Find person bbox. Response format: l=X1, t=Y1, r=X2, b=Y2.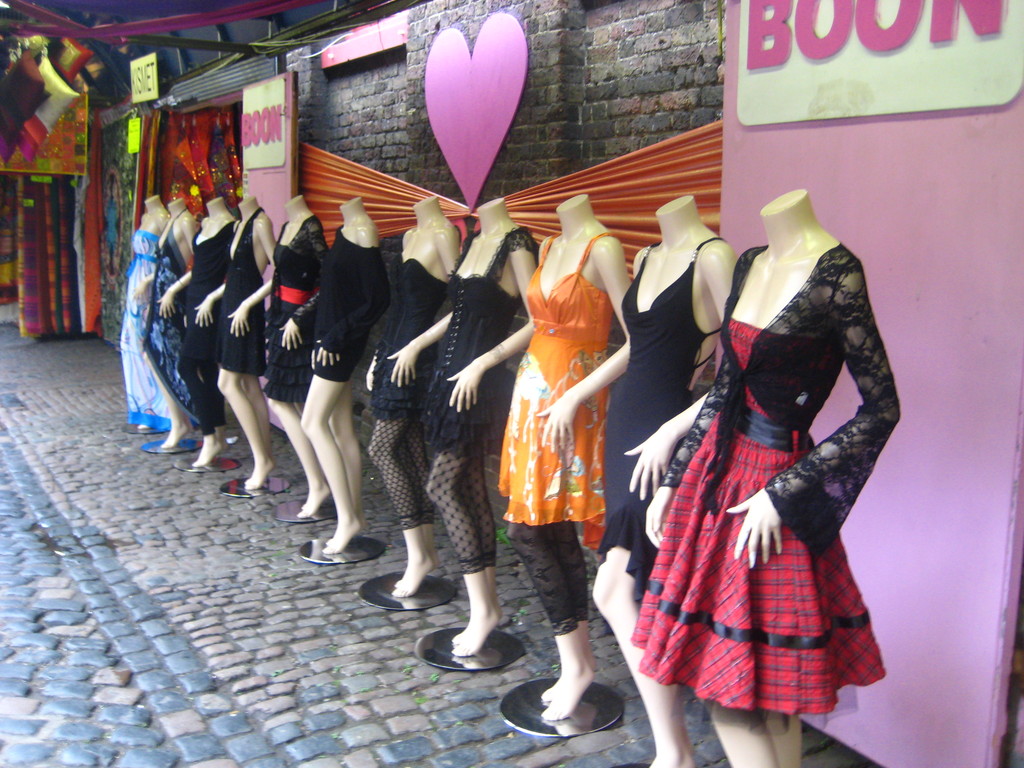
l=591, t=195, r=739, b=767.
